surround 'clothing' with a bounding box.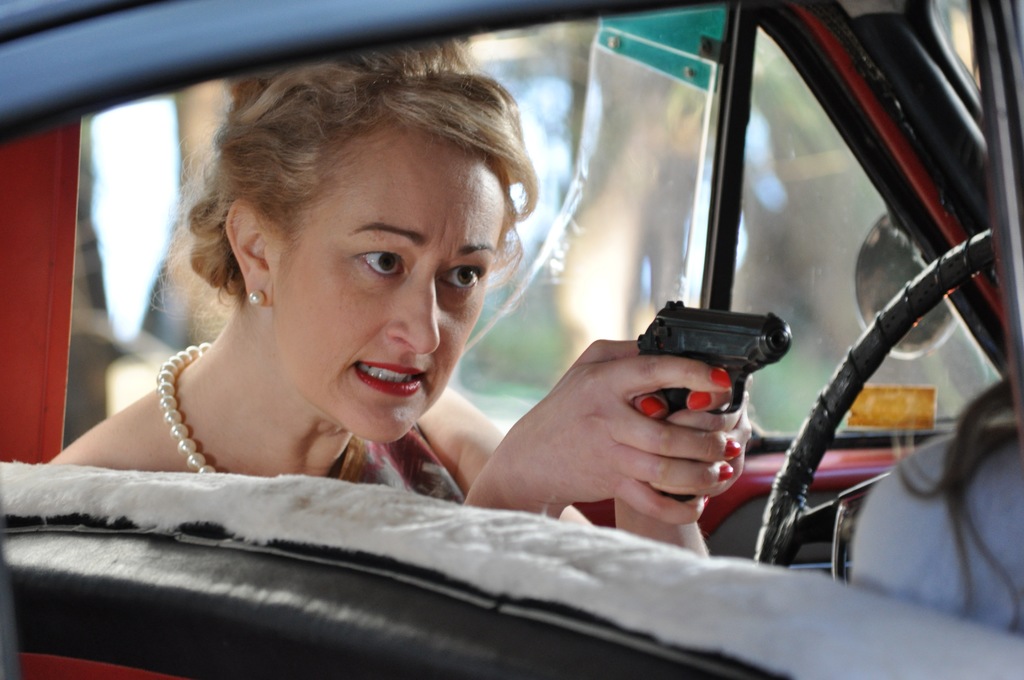
Rect(844, 416, 1023, 638).
